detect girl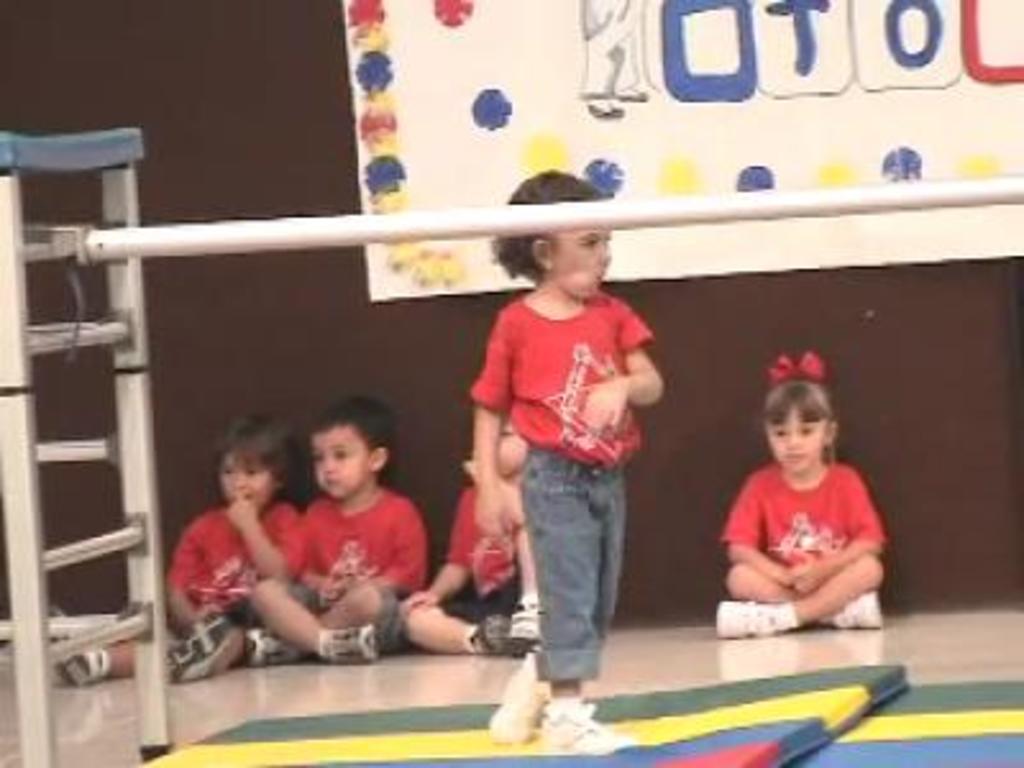
rect(31, 412, 310, 696)
